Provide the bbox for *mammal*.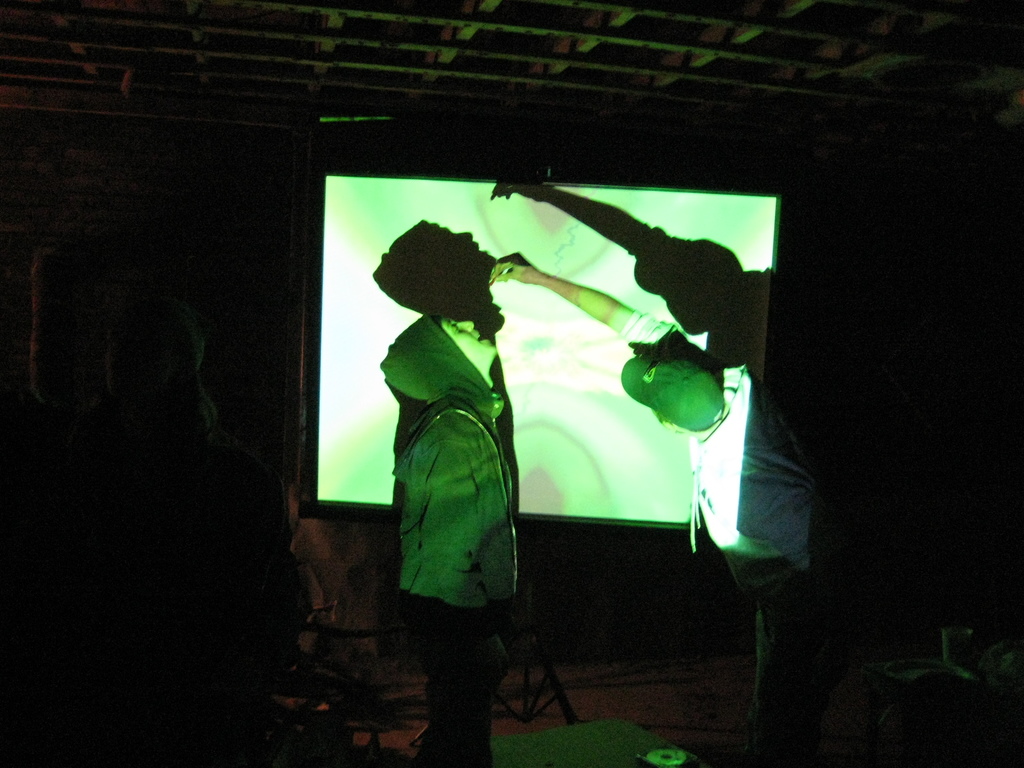
380,311,520,767.
